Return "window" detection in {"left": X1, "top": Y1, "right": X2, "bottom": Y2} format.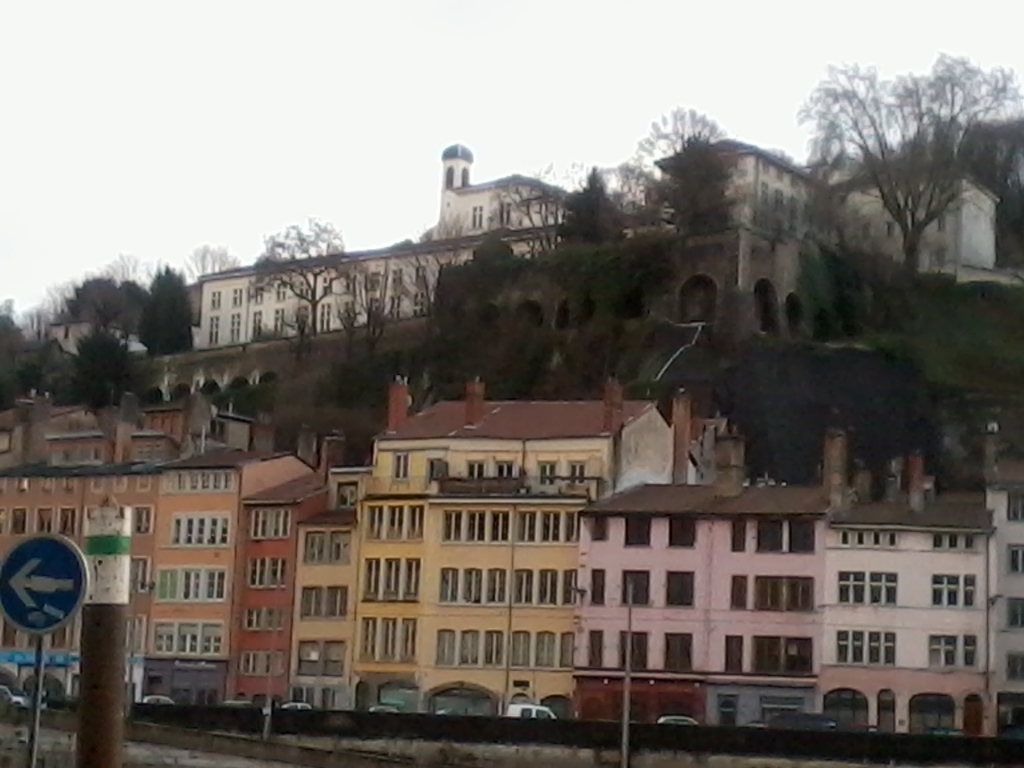
{"left": 1001, "top": 488, "right": 1023, "bottom": 521}.
